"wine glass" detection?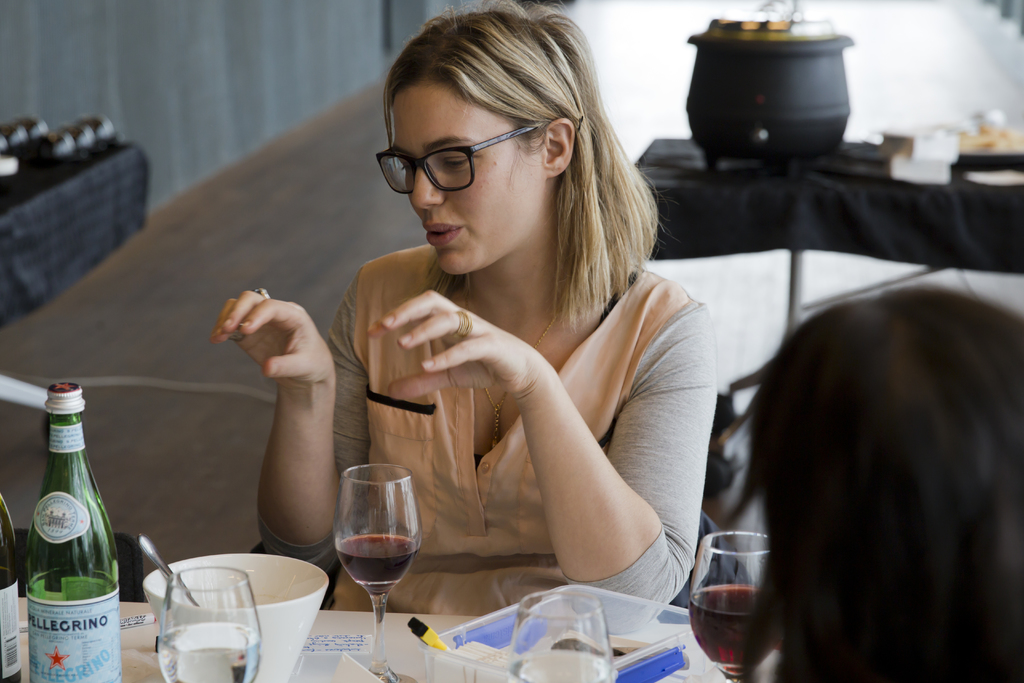
detection(328, 465, 419, 666)
